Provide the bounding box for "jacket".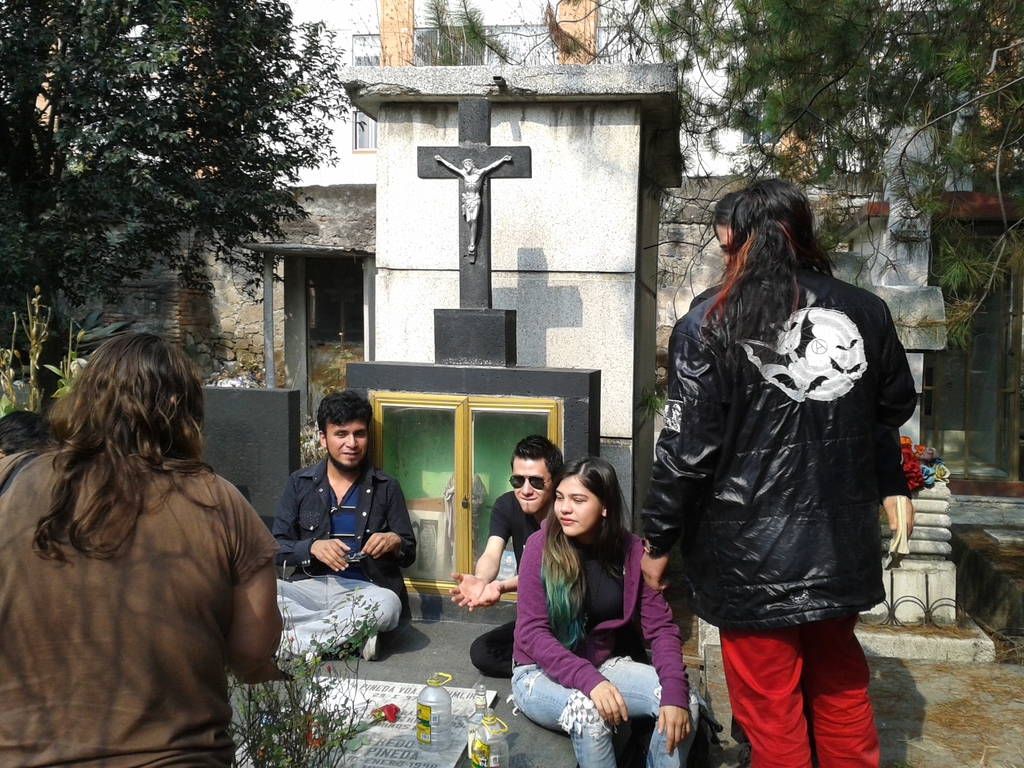
crop(642, 186, 906, 646).
